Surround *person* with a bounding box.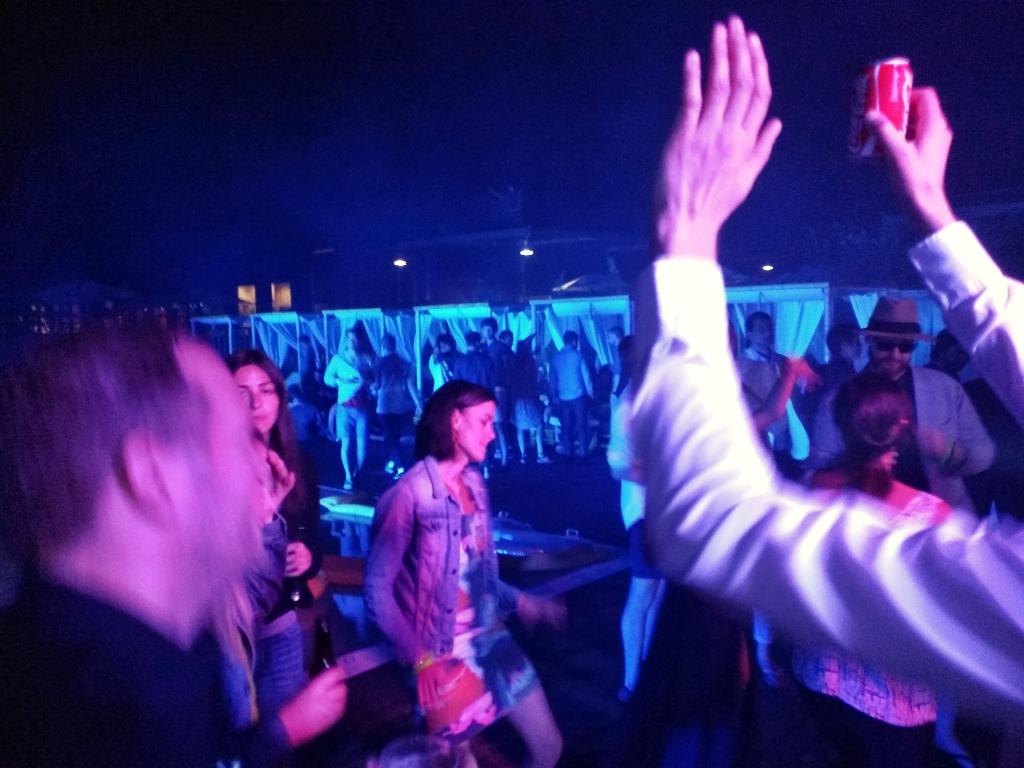
l=606, t=335, r=668, b=699.
